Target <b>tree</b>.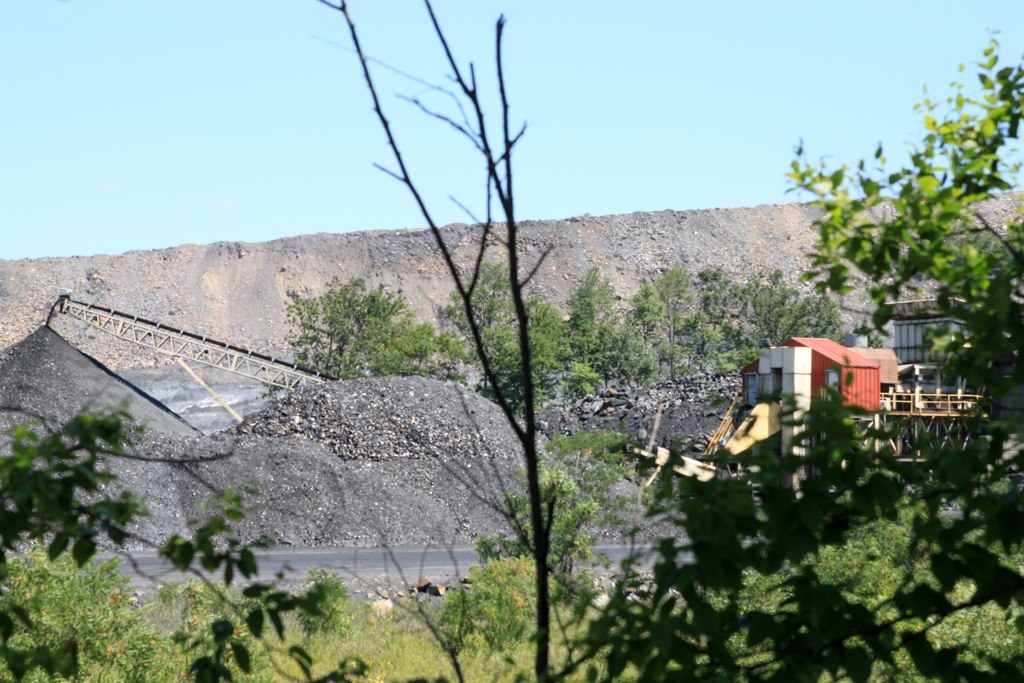
Target region: [x1=267, y1=279, x2=469, y2=400].
